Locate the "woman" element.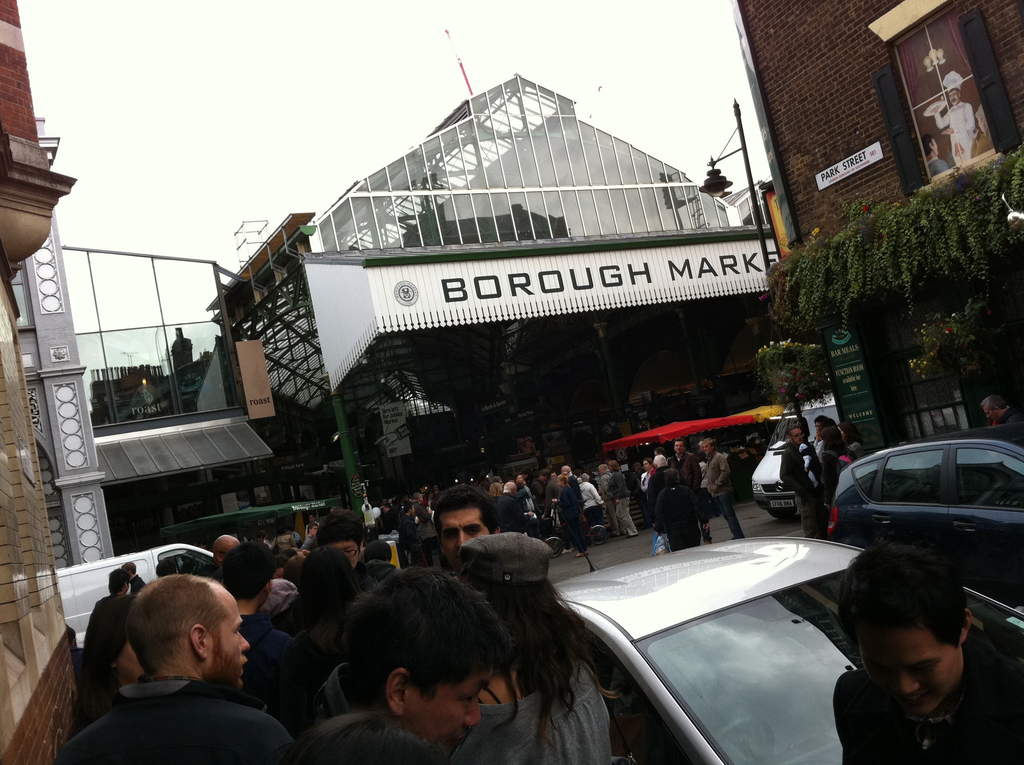
Element bbox: box(483, 479, 504, 510).
